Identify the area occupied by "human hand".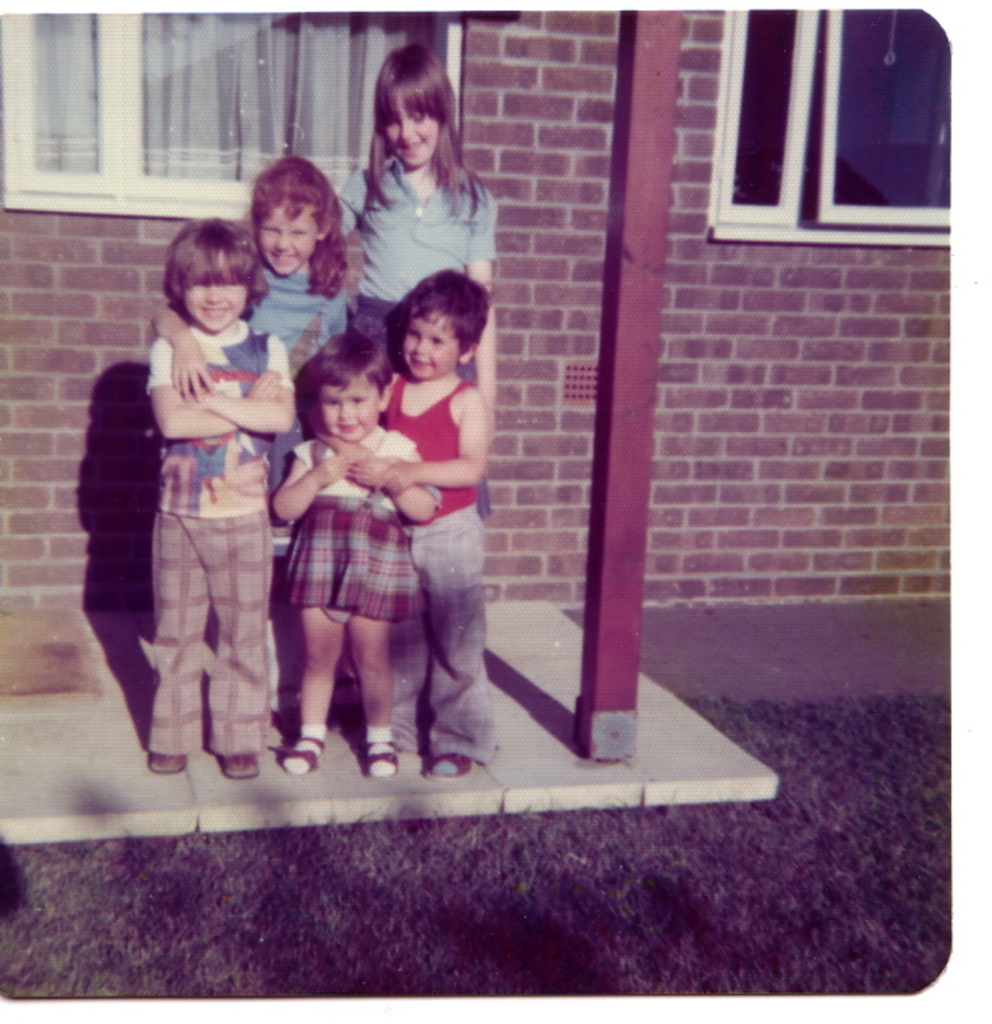
Area: rect(173, 342, 215, 407).
